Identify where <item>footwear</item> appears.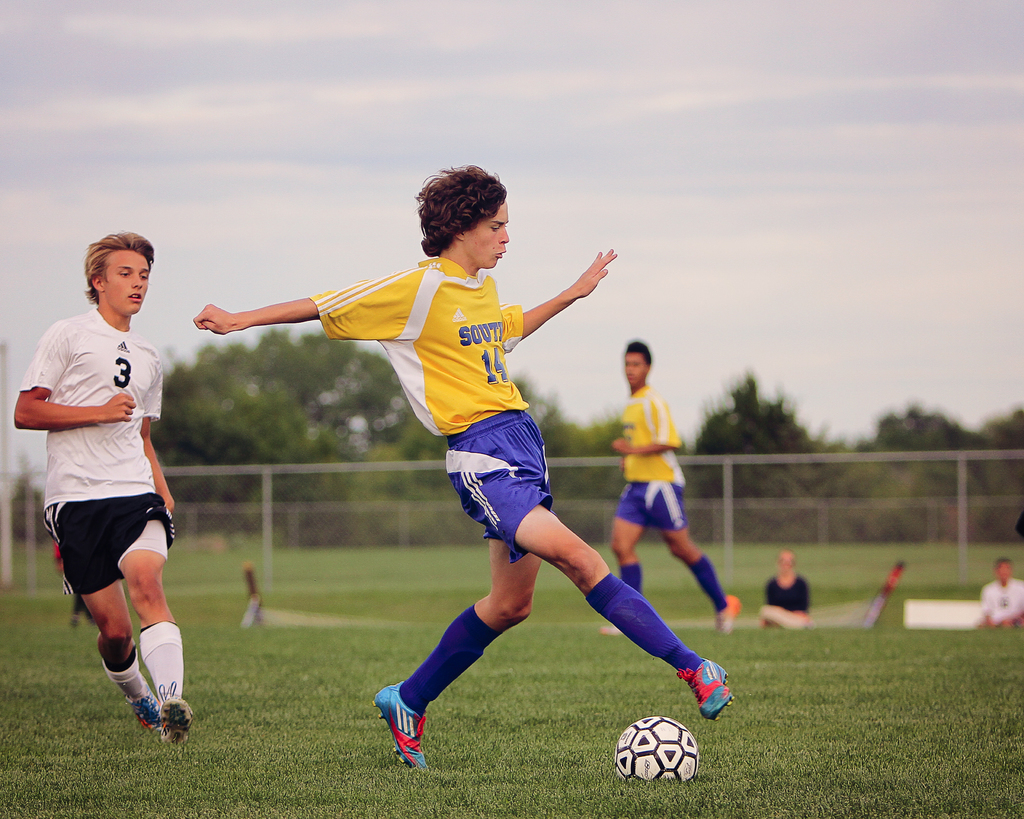
Appears at 123, 689, 166, 750.
